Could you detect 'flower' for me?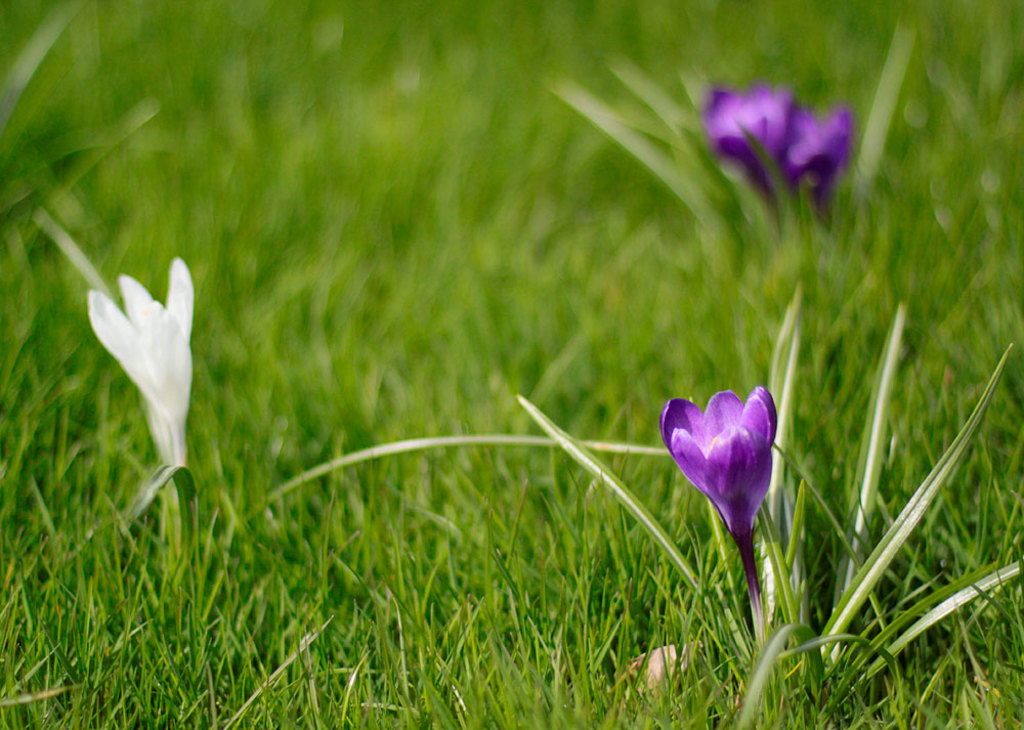
Detection result: Rect(699, 84, 848, 231).
